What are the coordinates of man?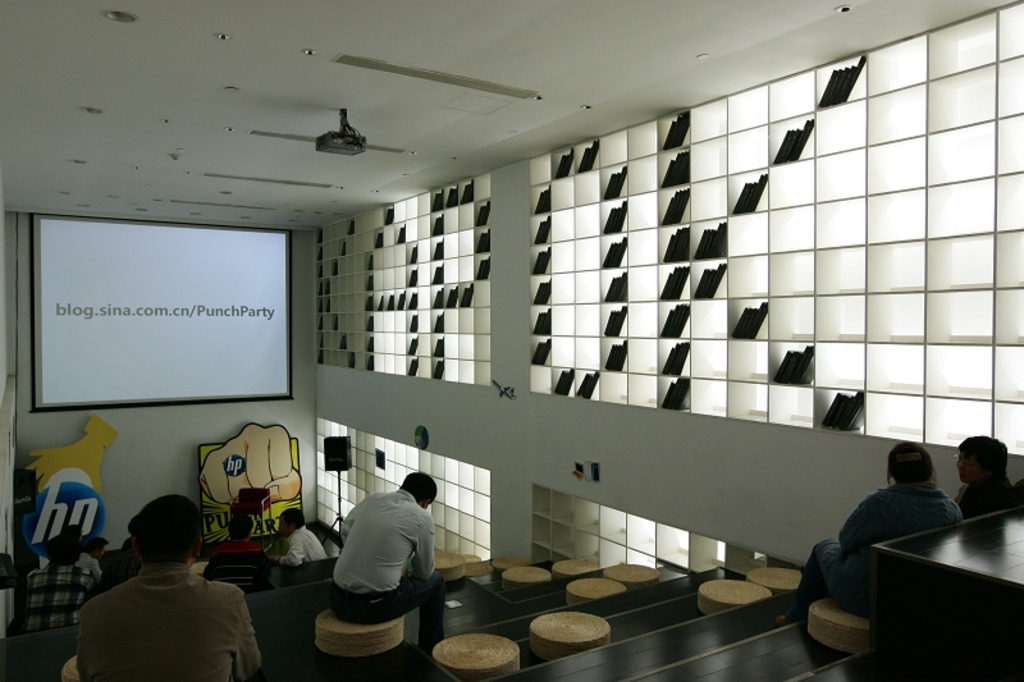
275,507,335,563.
